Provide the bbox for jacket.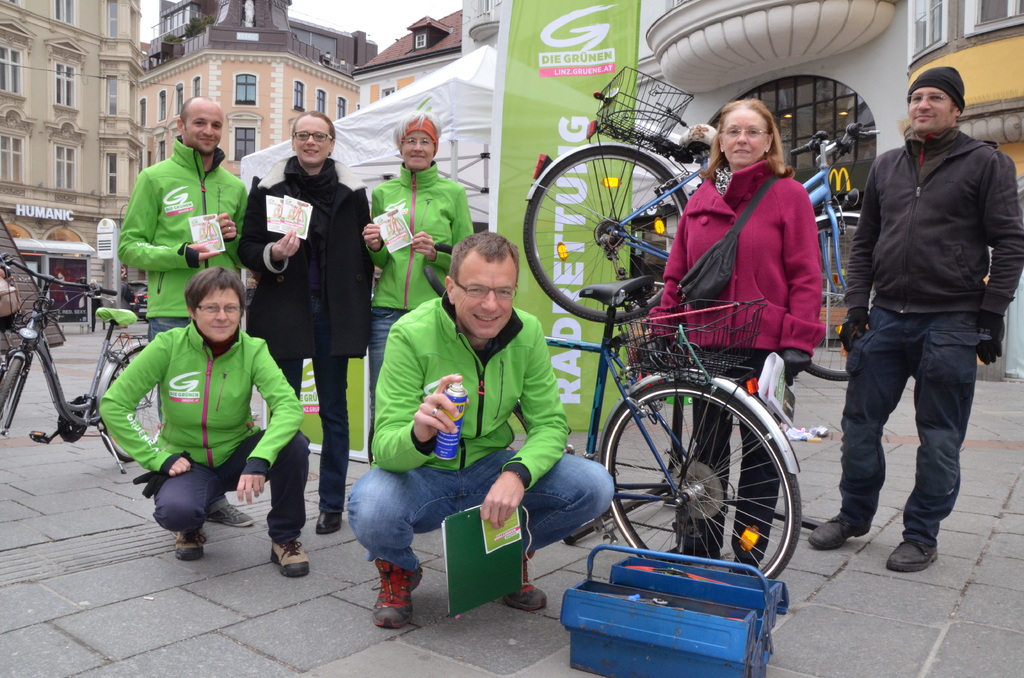
[left=240, top=127, right=364, bottom=357].
